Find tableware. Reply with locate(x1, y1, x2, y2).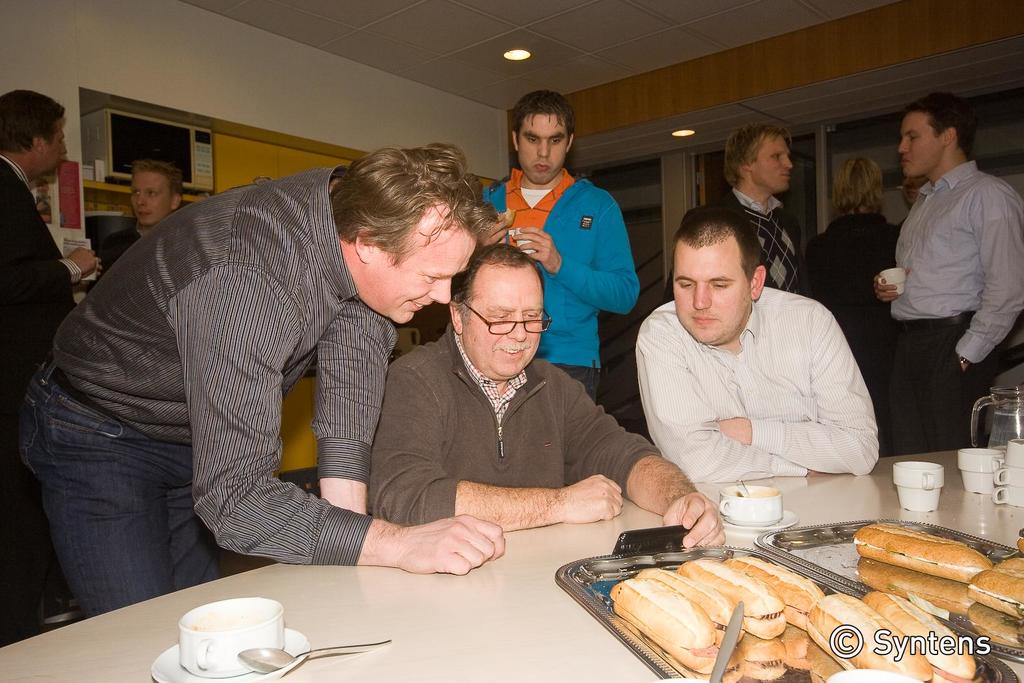
locate(549, 517, 1023, 682).
